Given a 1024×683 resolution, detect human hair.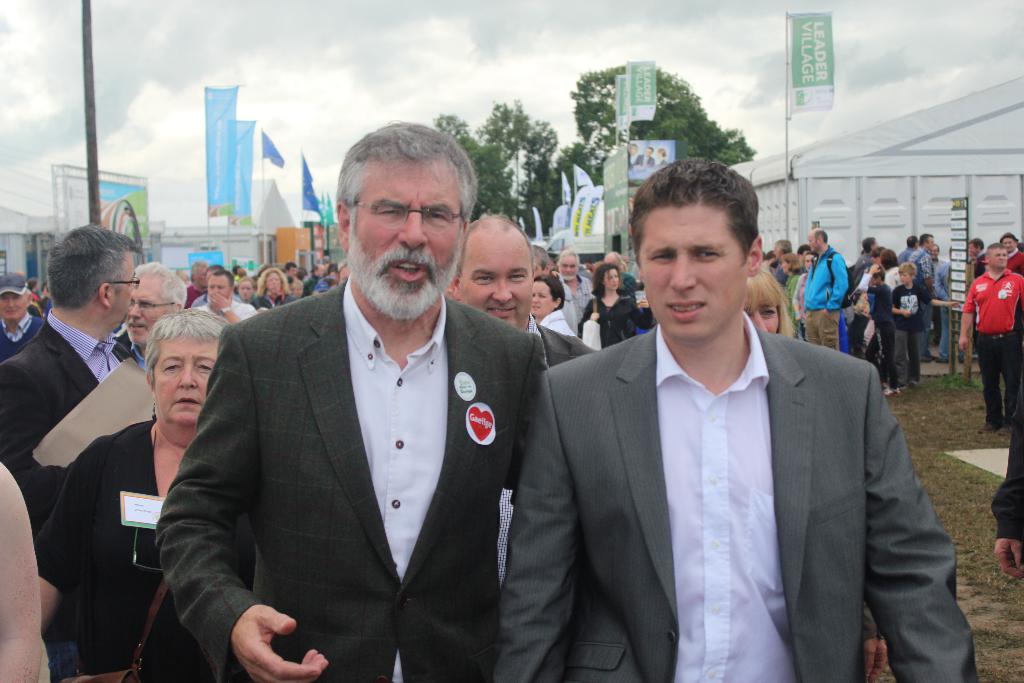
bbox=(44, 223, 140, 310).
